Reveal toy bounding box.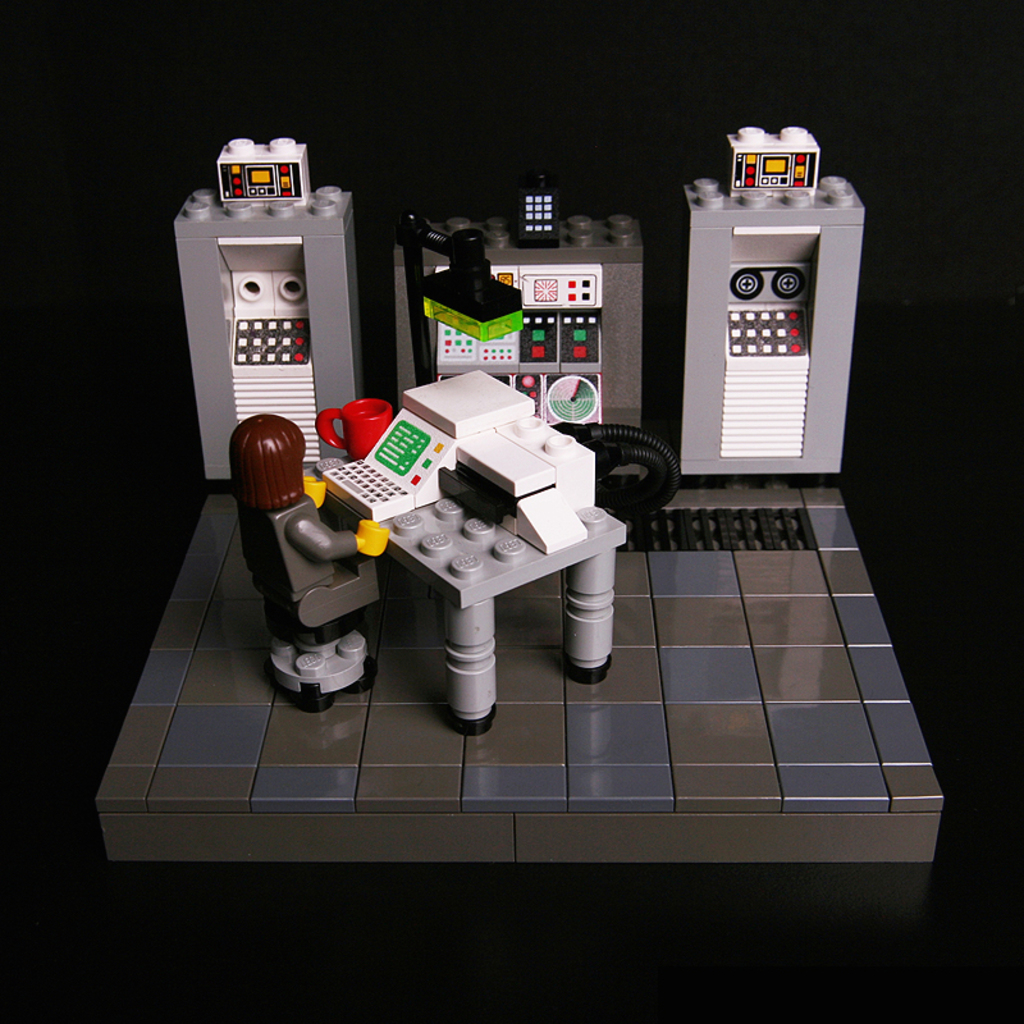
Revealed: (389, 187, 648, 425).
